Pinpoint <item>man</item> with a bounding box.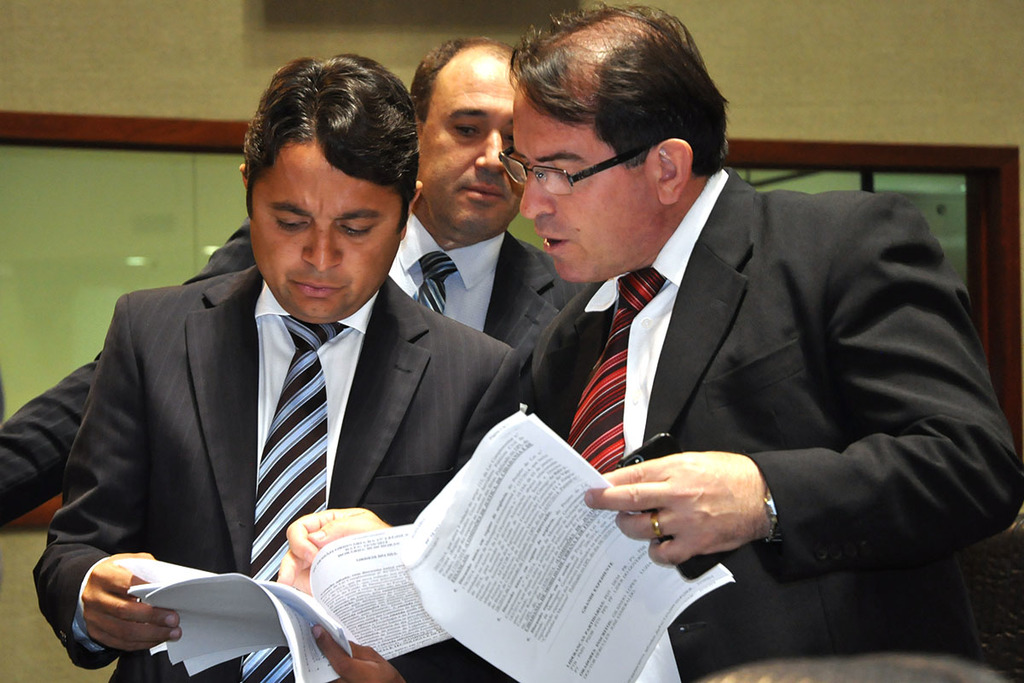
locate(0, 26, 584, 534).
